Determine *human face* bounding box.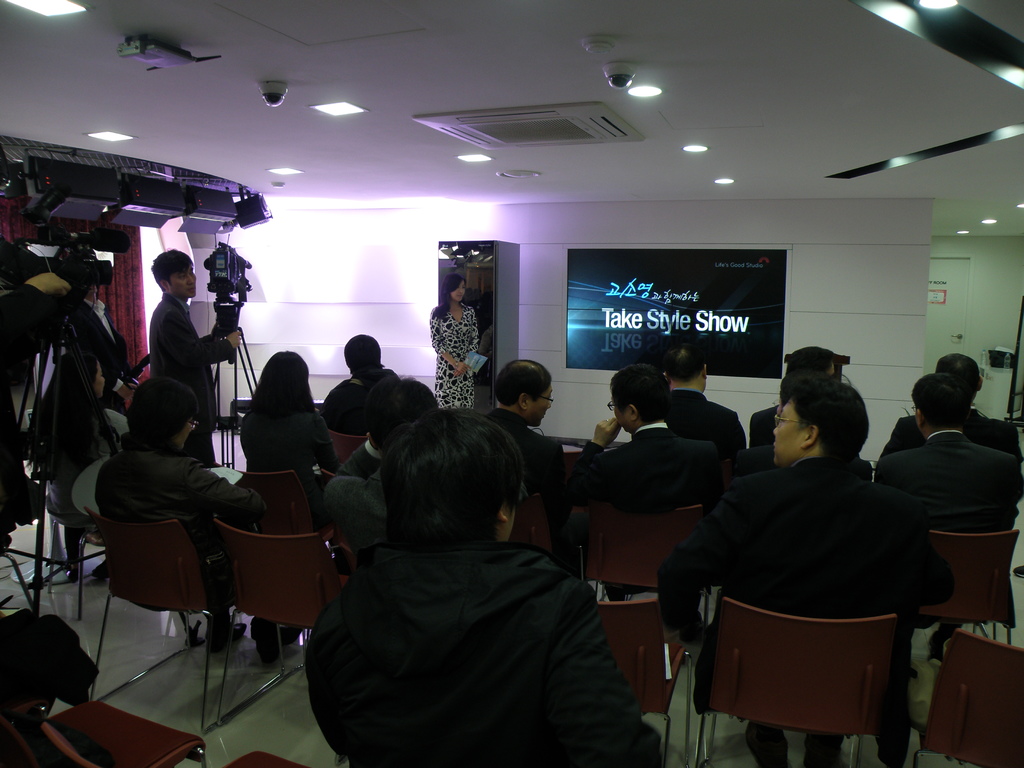
Determined: 450, 280, 466, 303.
